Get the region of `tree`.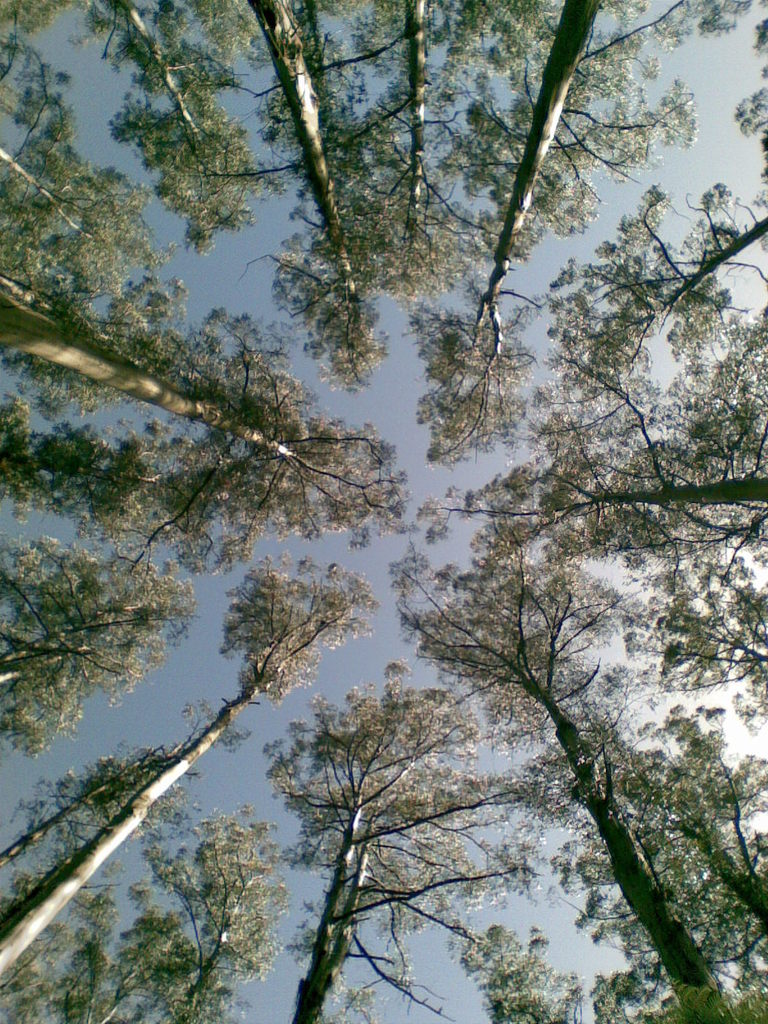
rect(398, 549, 767, 1021).
